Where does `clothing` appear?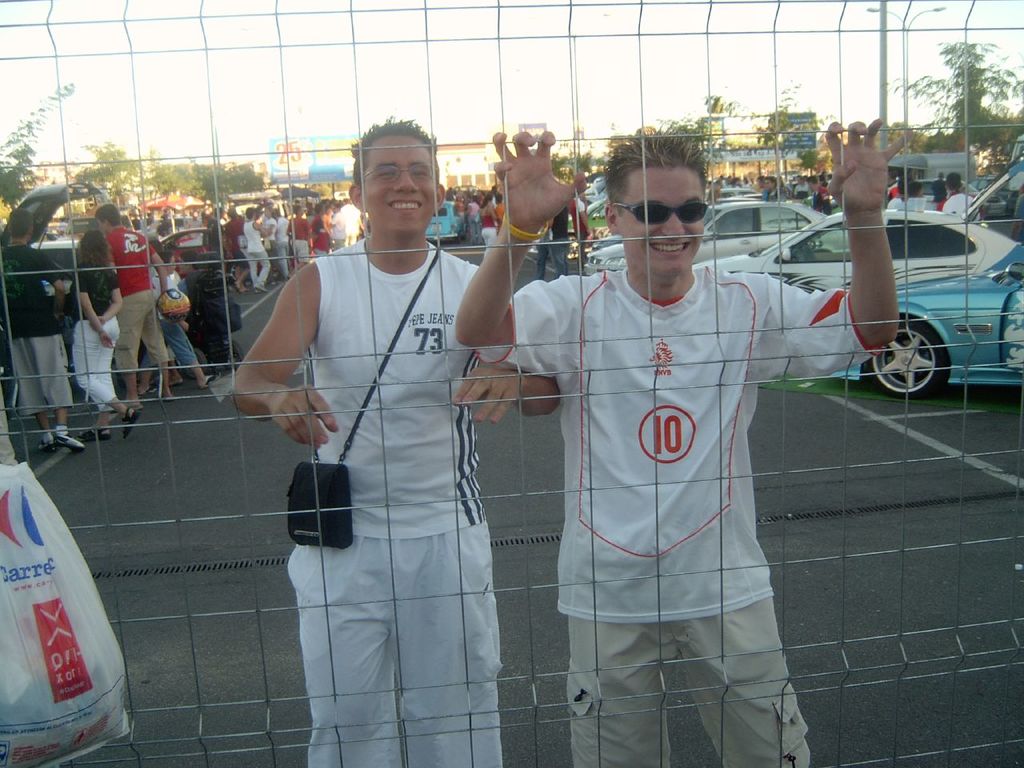
Appears at (937,187,979,222).
